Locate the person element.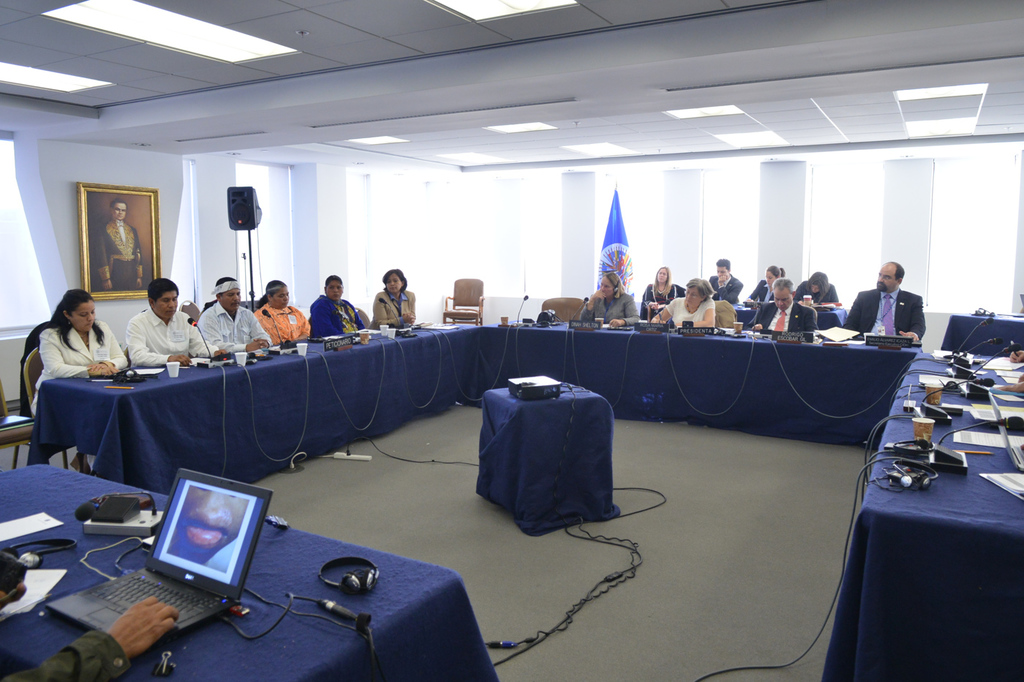
Element bbox: 95,202,146,287.
